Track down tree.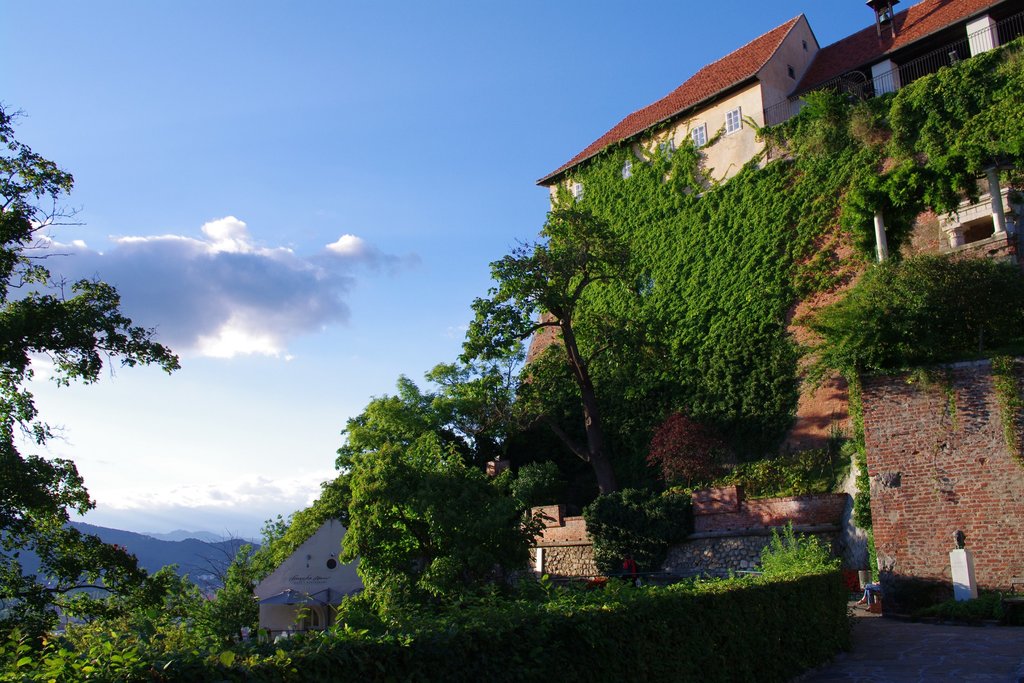
Tracked to detection(808, 254, 1023, 396).
